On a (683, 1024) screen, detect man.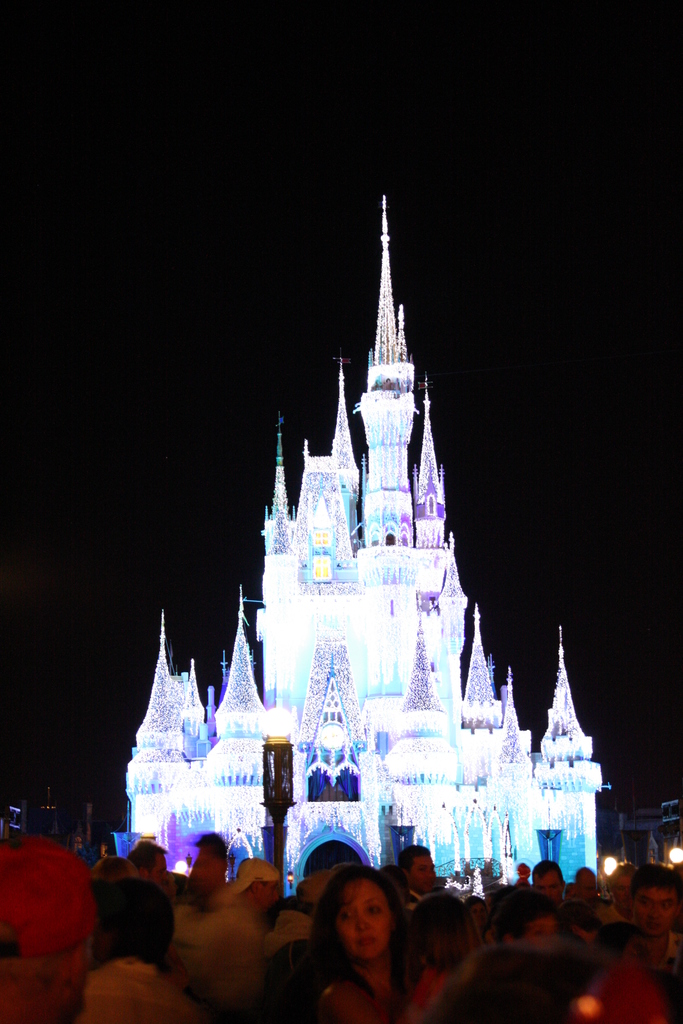
<region>576, 865, 605, 908</region>.
